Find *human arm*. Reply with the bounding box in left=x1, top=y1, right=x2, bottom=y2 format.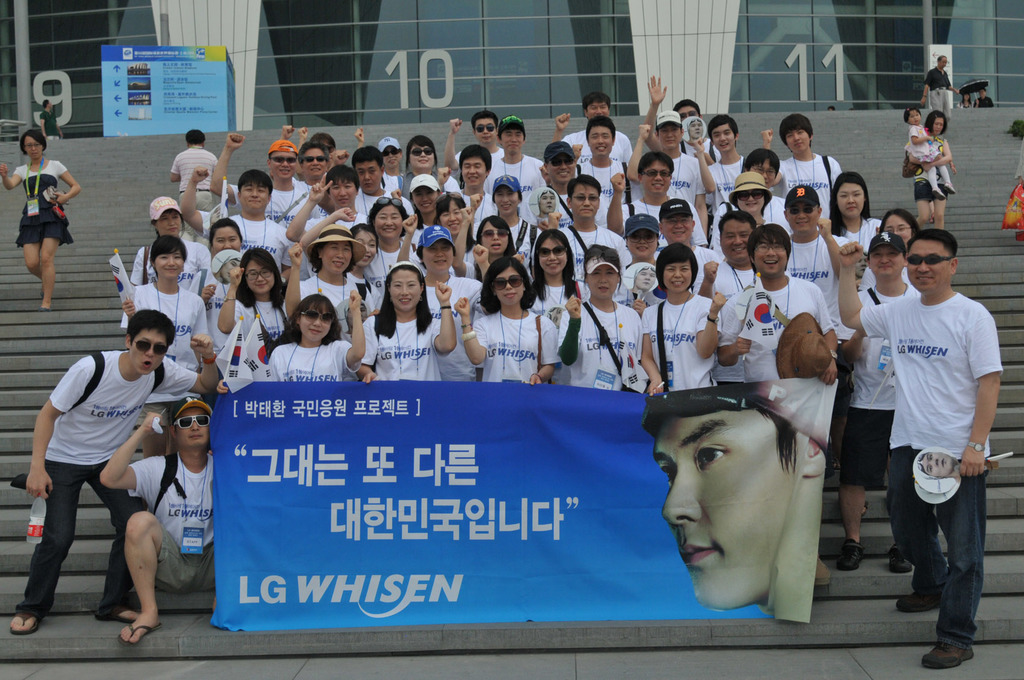
left=355, top=322, right=379, bottom=382.
